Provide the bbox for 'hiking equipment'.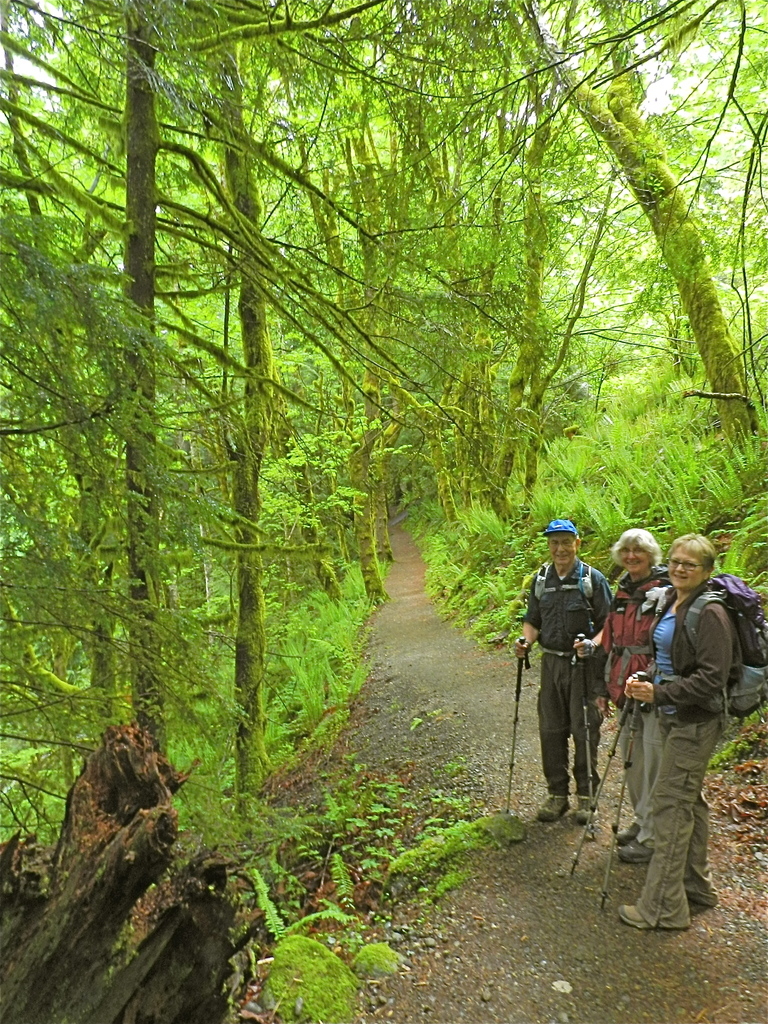
box(571, 671, 637, 876).
